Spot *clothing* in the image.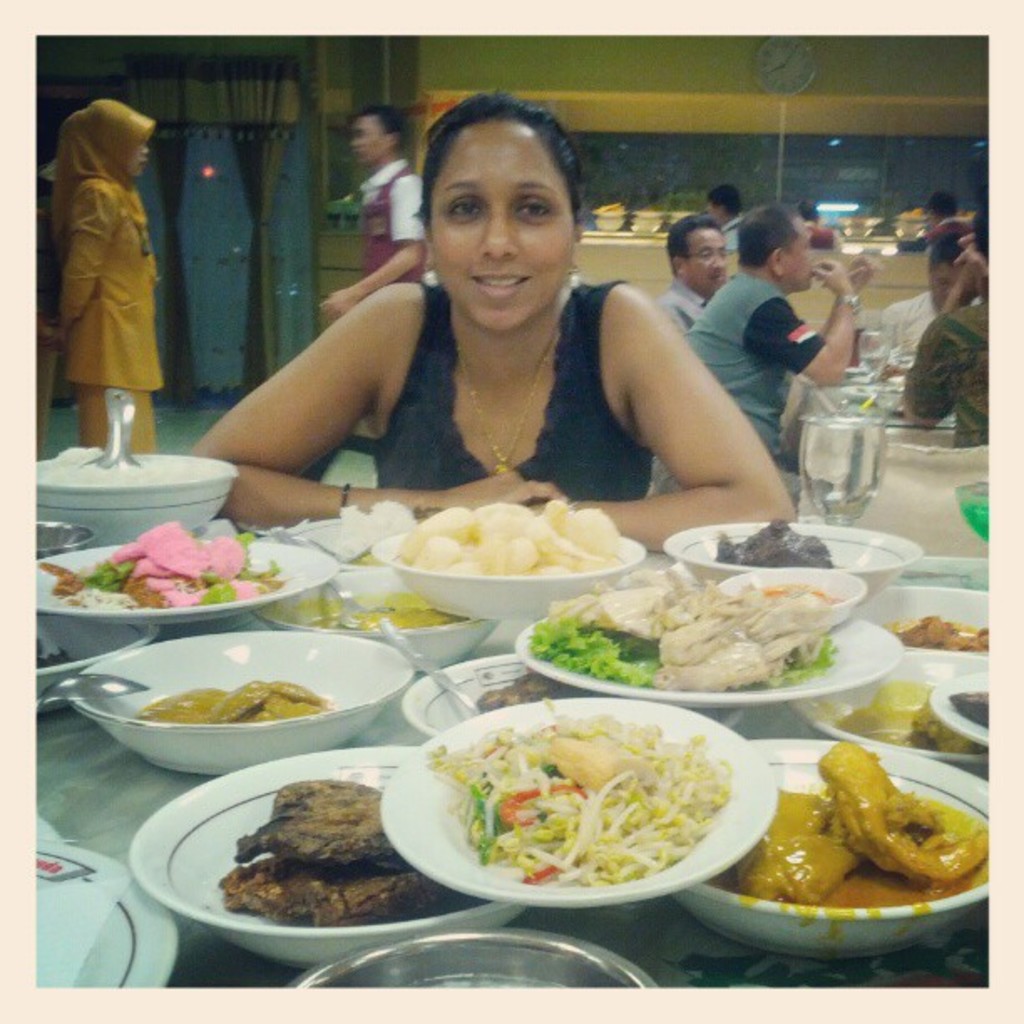
*clothing* found at 47:49:182:435.
